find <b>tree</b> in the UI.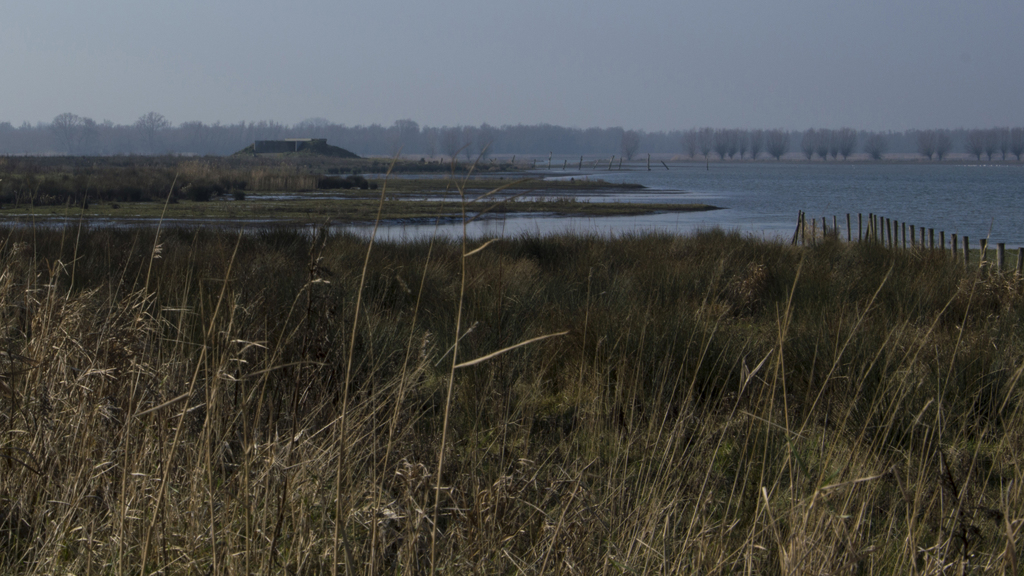
UI element at left=177, top=115, right=209, bottom=156.
